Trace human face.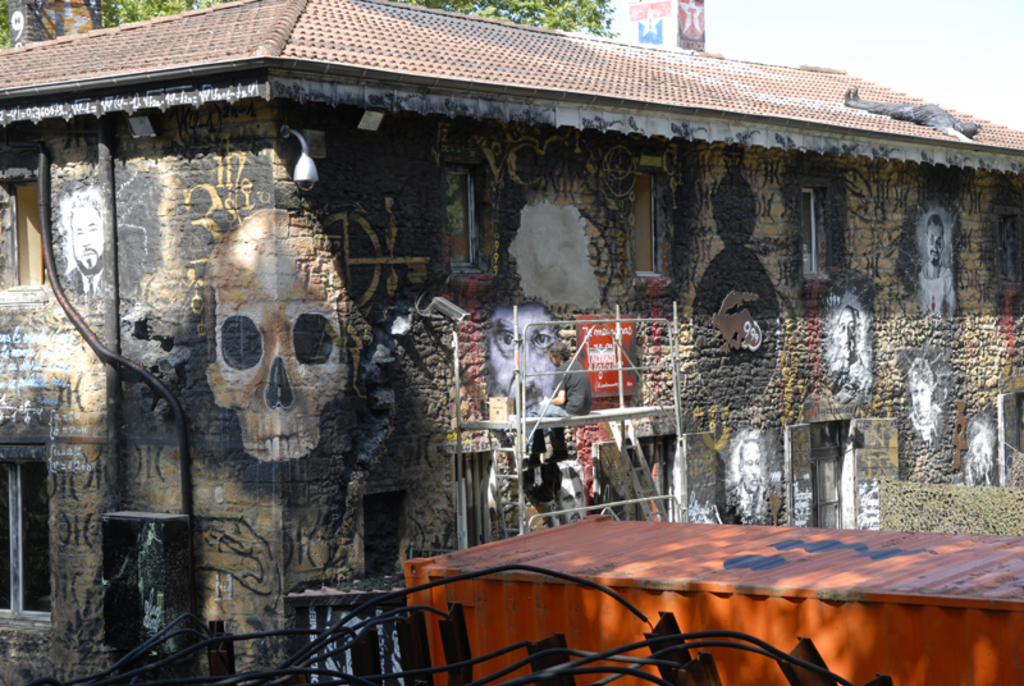
Traced to [740,442,767,493].
